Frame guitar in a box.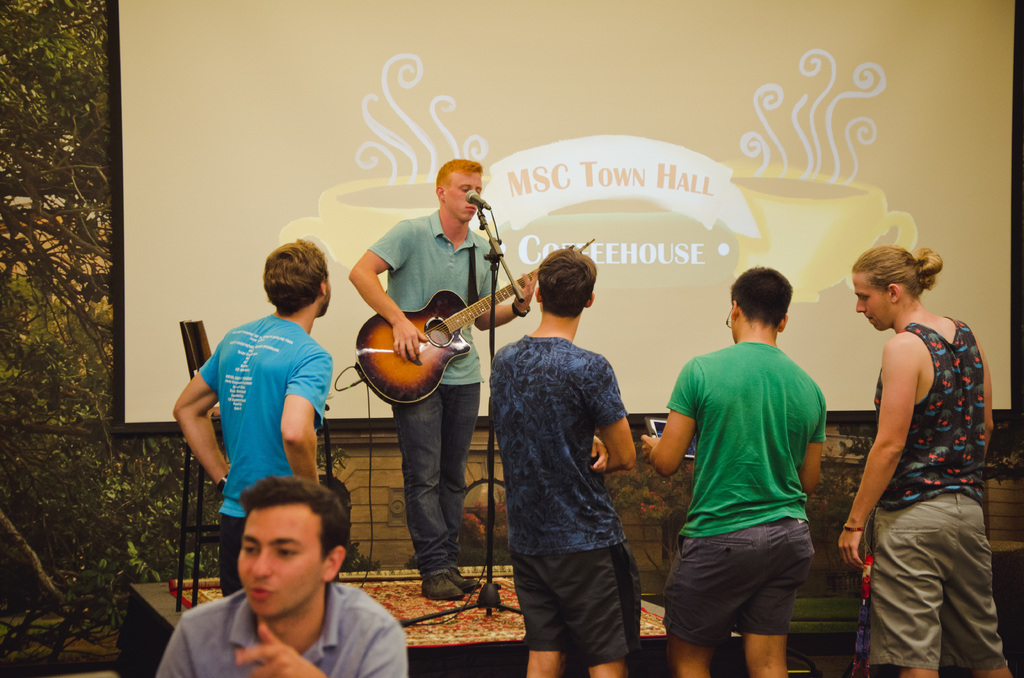
353/248/562/403.
